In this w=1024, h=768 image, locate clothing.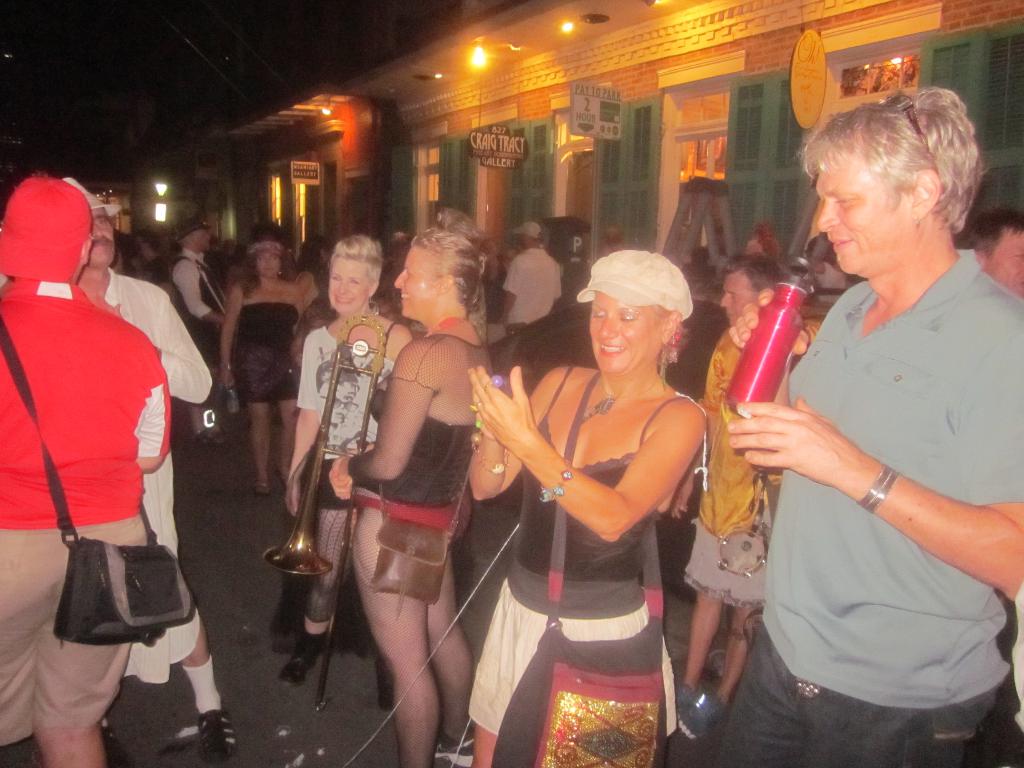
Bounding box: [233, 298, 302, 409].
